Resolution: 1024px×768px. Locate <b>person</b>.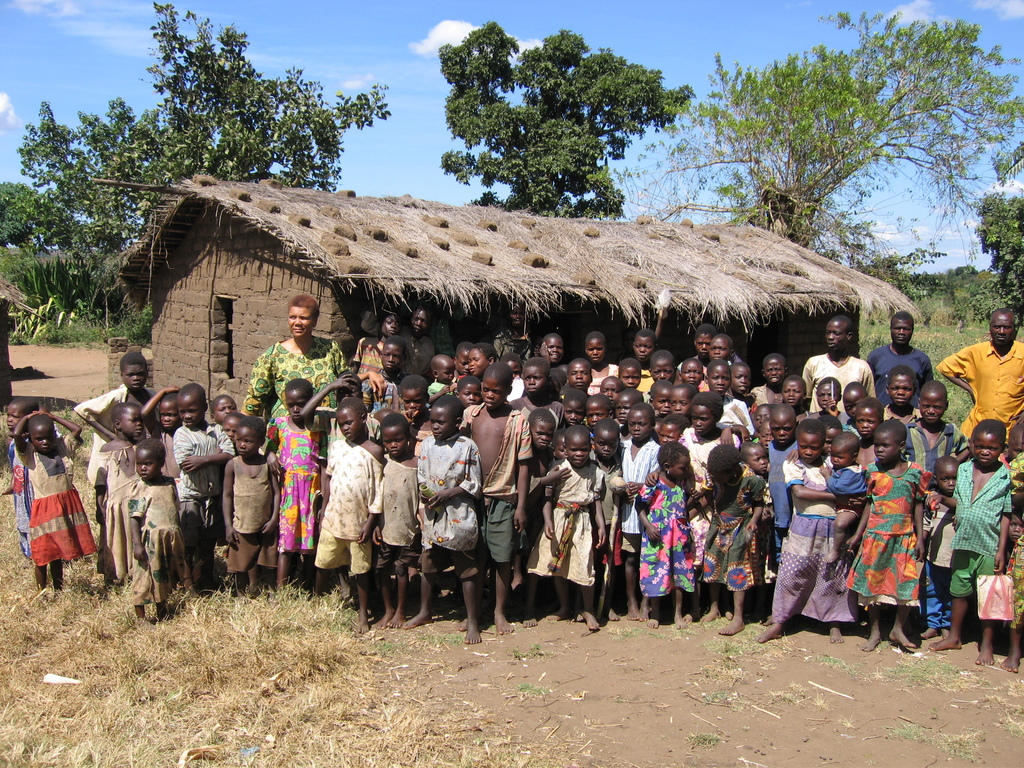
box(364, 418, 420, 630).
